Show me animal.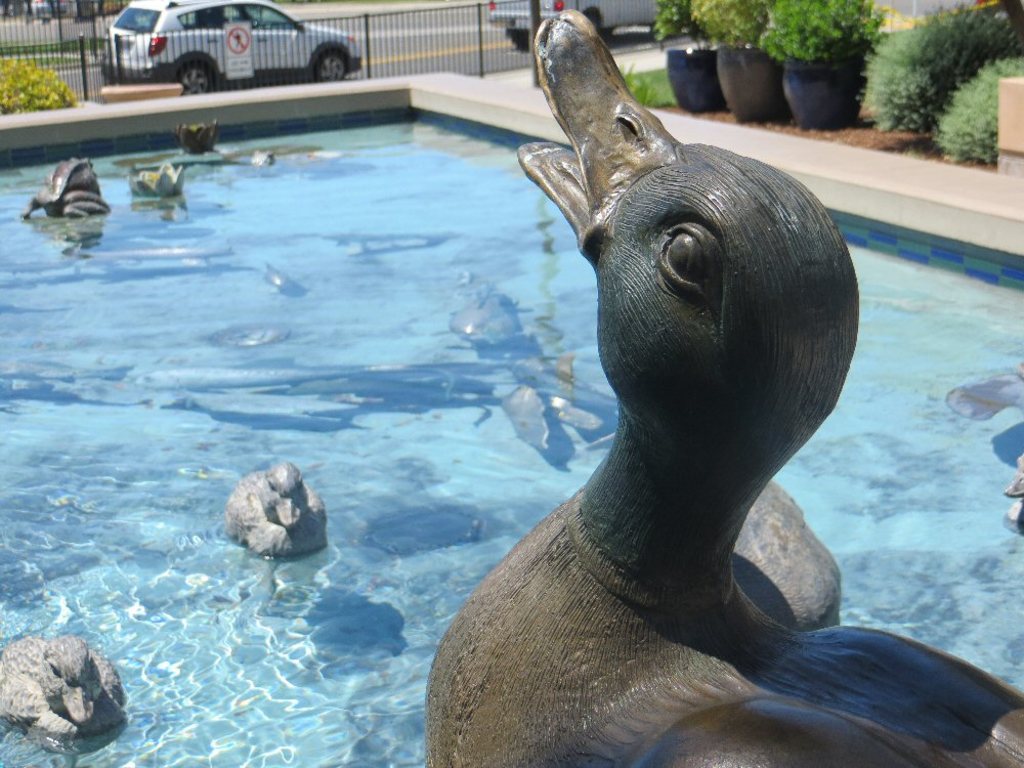
animal is here: [0, 635, 121, 746].
